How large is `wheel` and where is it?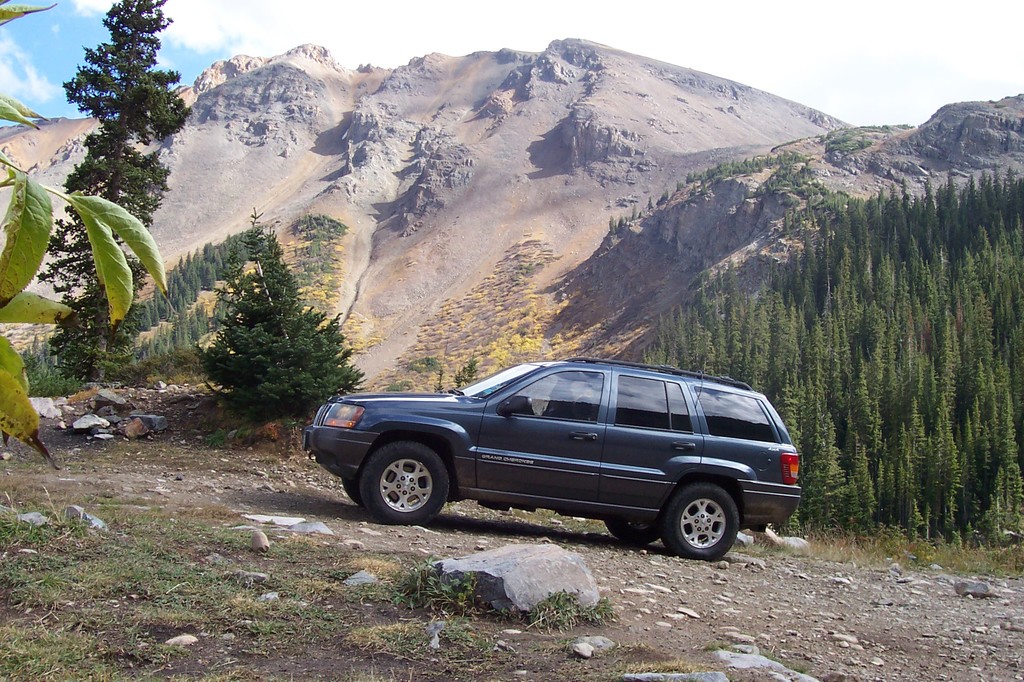
Bounding box: locate(369, 447, 460, 528).
